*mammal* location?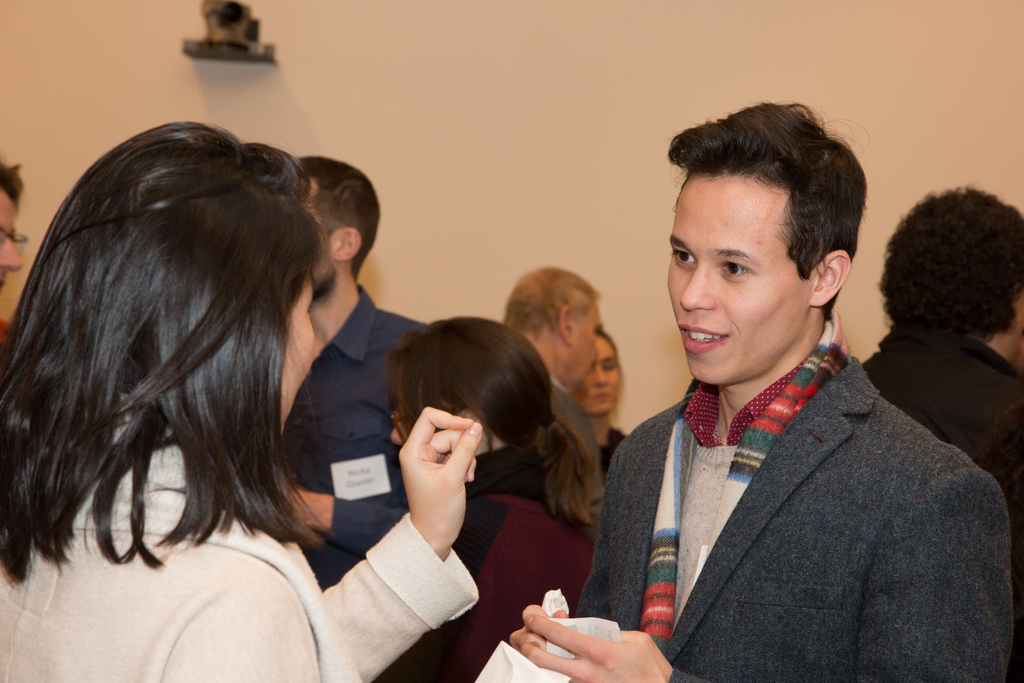
(501,267,606,534)
